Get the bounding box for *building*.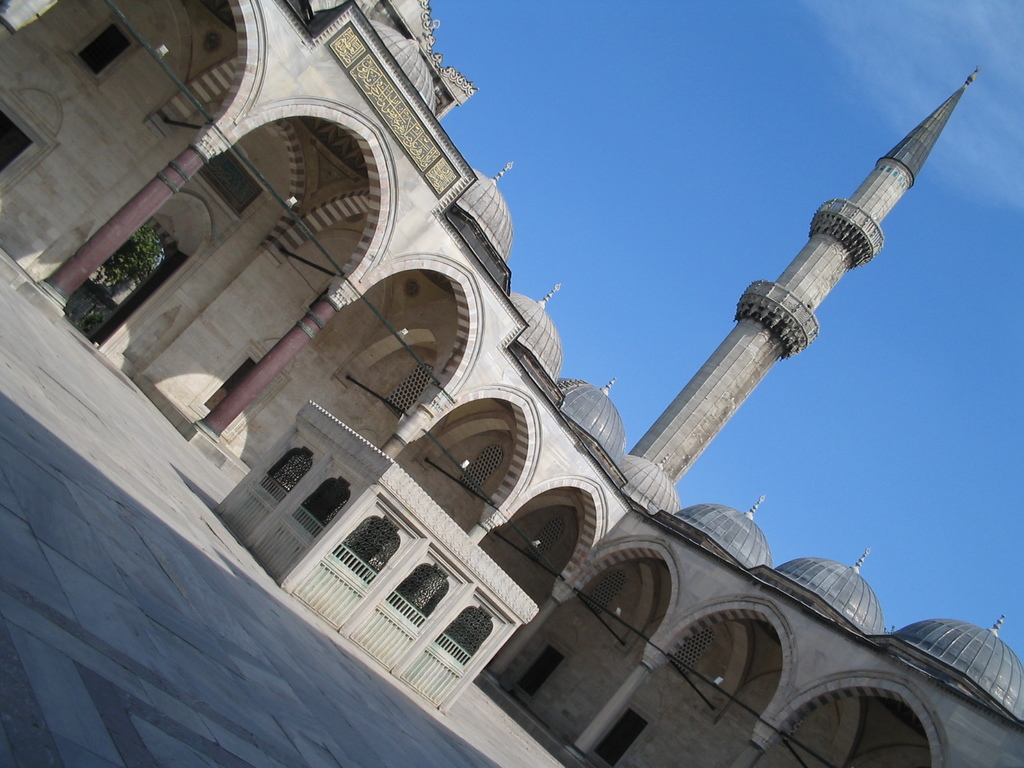
bbox(0, 0, 1023, 767).
